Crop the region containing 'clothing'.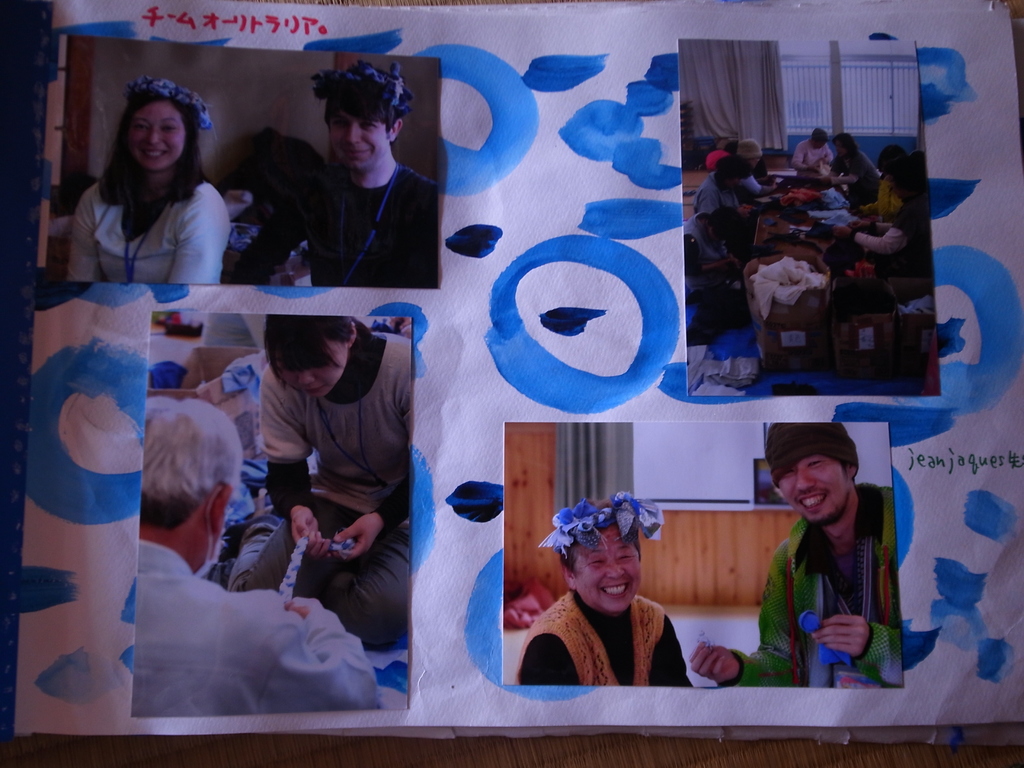
Crop region: l=694, t=172, r=744, b=209.
